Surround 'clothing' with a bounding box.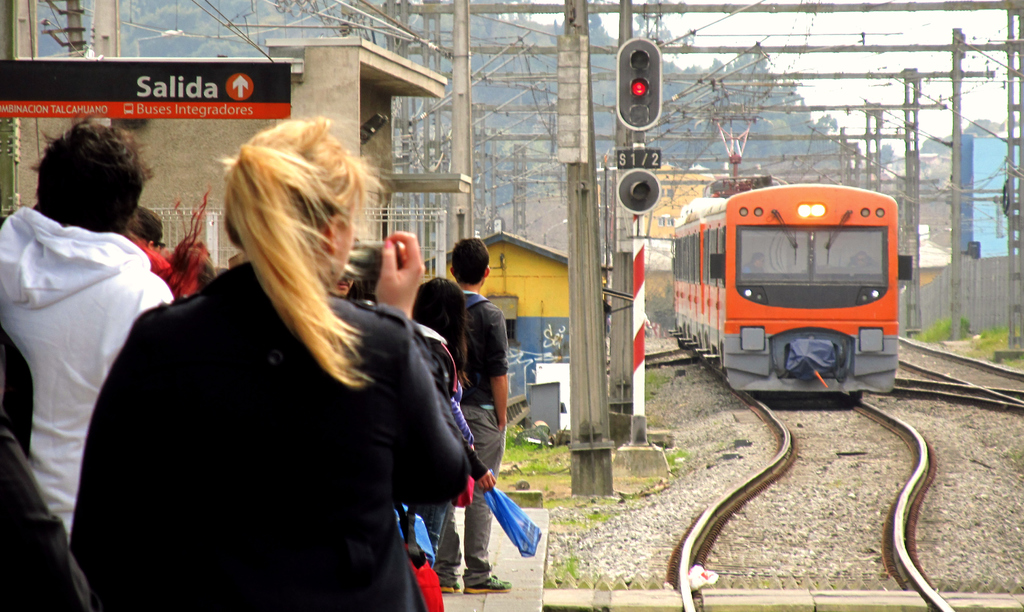
[left=437, top=285, right=507, bottom=582].
